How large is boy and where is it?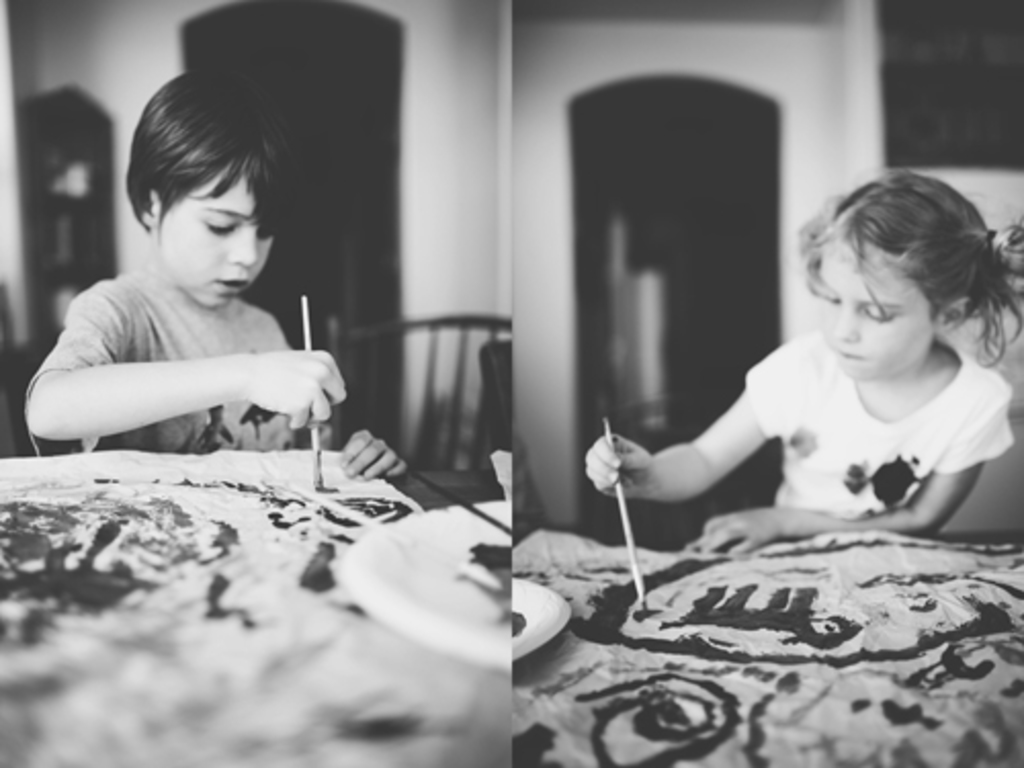
Bounding box: [18,51,365,479].
